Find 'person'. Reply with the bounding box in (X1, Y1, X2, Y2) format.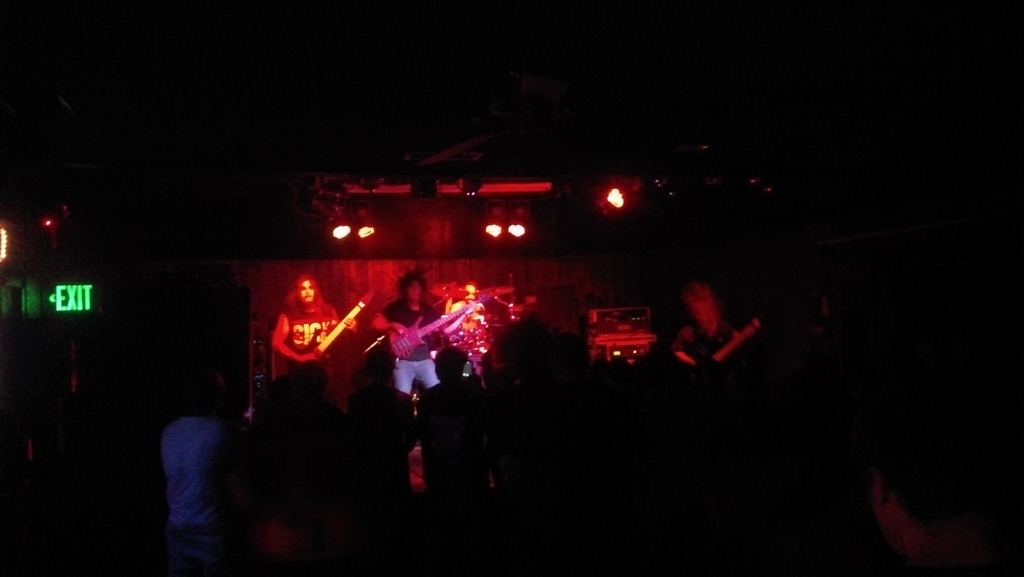
(667, 287, 769, 389).
